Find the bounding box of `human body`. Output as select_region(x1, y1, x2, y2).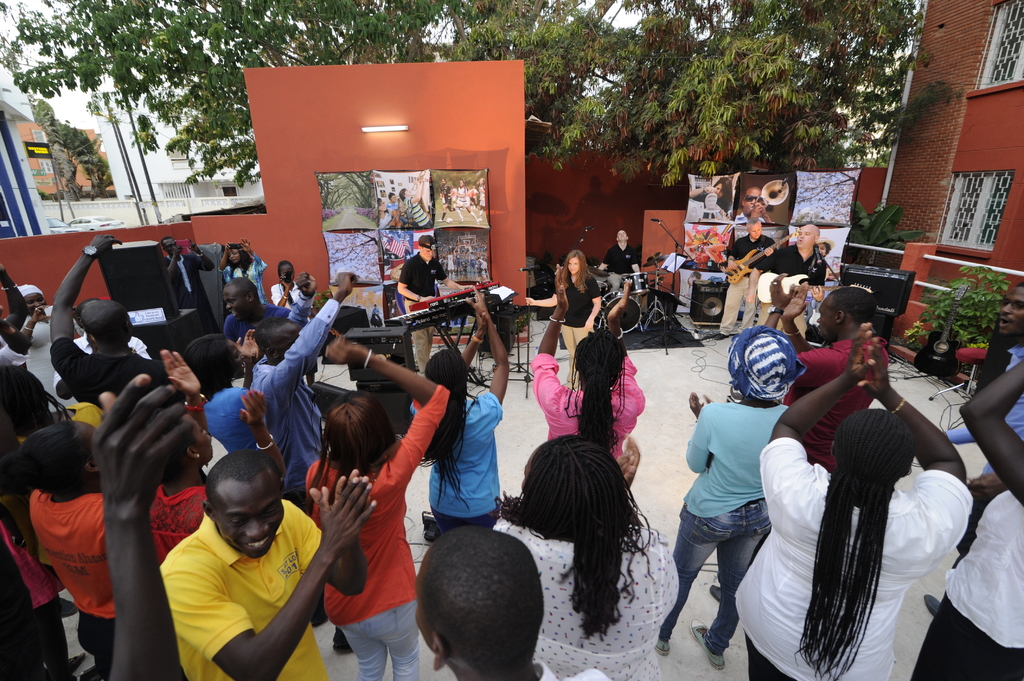
select_region(390, 230, 479, 372).
